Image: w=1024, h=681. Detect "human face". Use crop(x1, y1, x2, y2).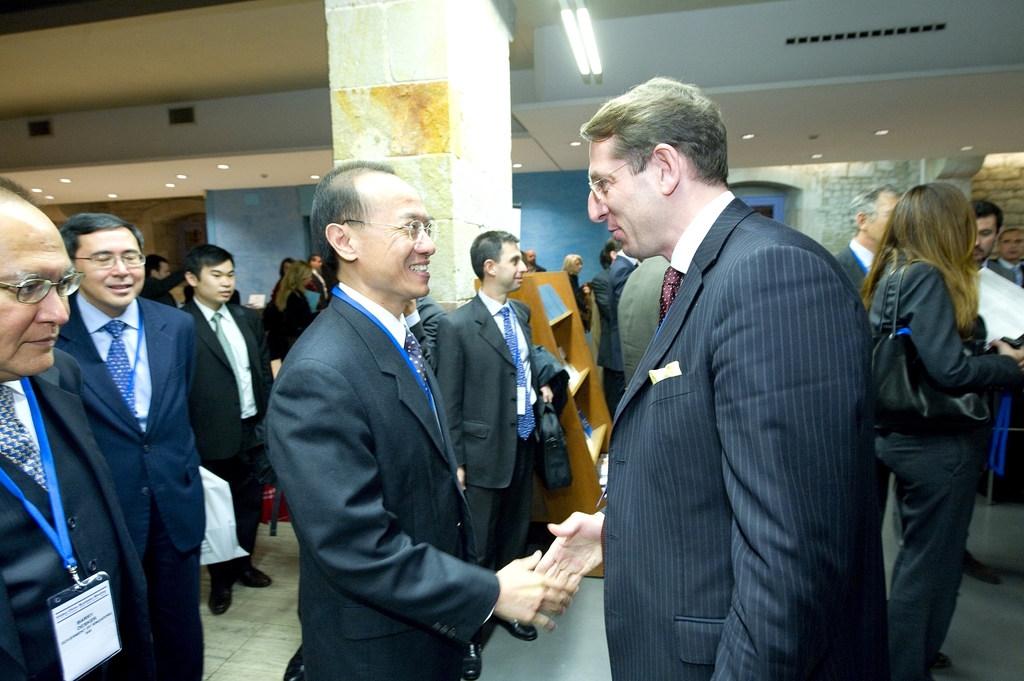
crop(497, 244, 530, 291).
